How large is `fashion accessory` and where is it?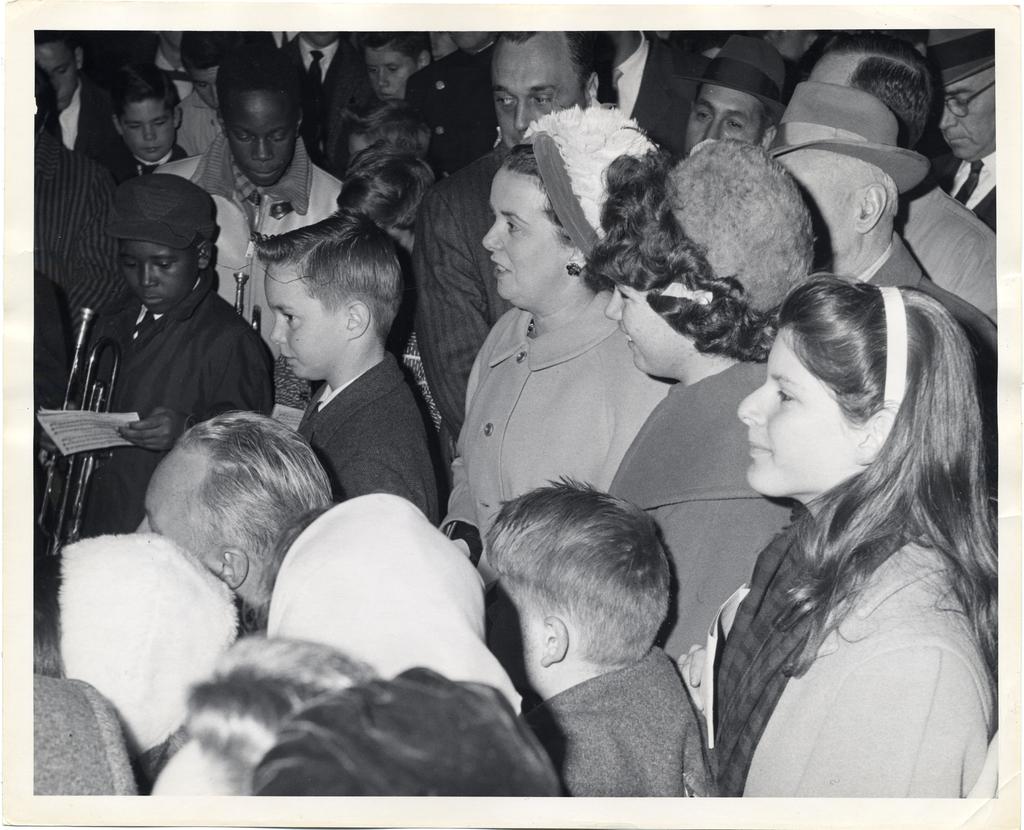
Bounding box: 765 77 931 197.
